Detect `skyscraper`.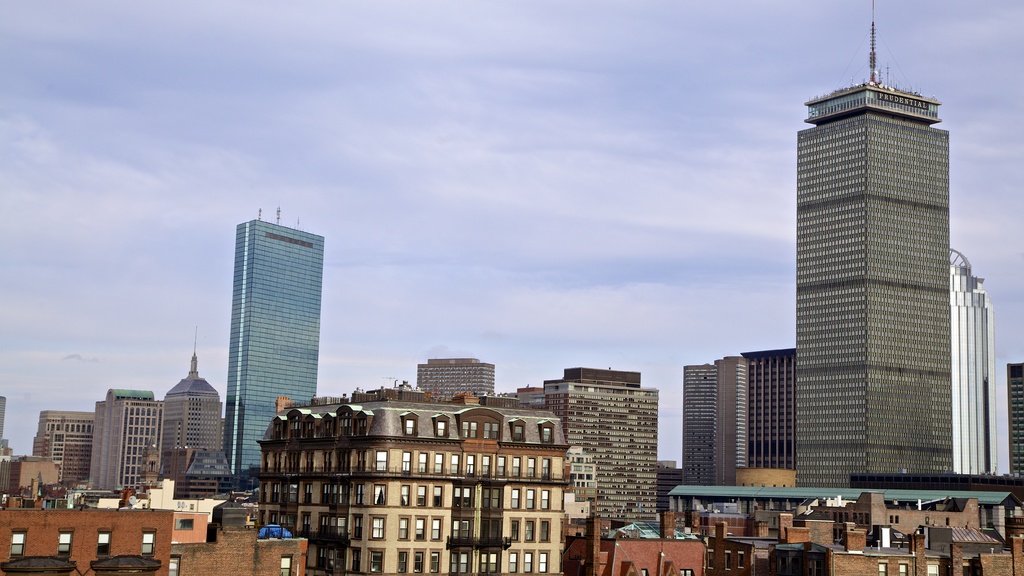
Detected at [950, 250, 989, 480].
